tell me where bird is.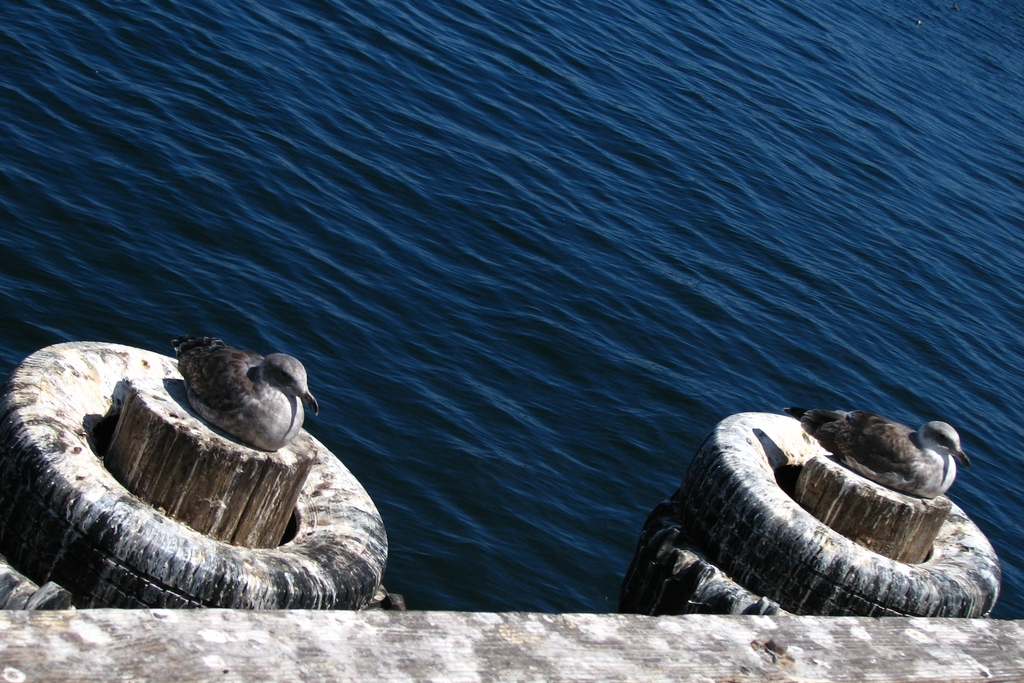
bird is at bbox=[140, 337, 308, 452].
